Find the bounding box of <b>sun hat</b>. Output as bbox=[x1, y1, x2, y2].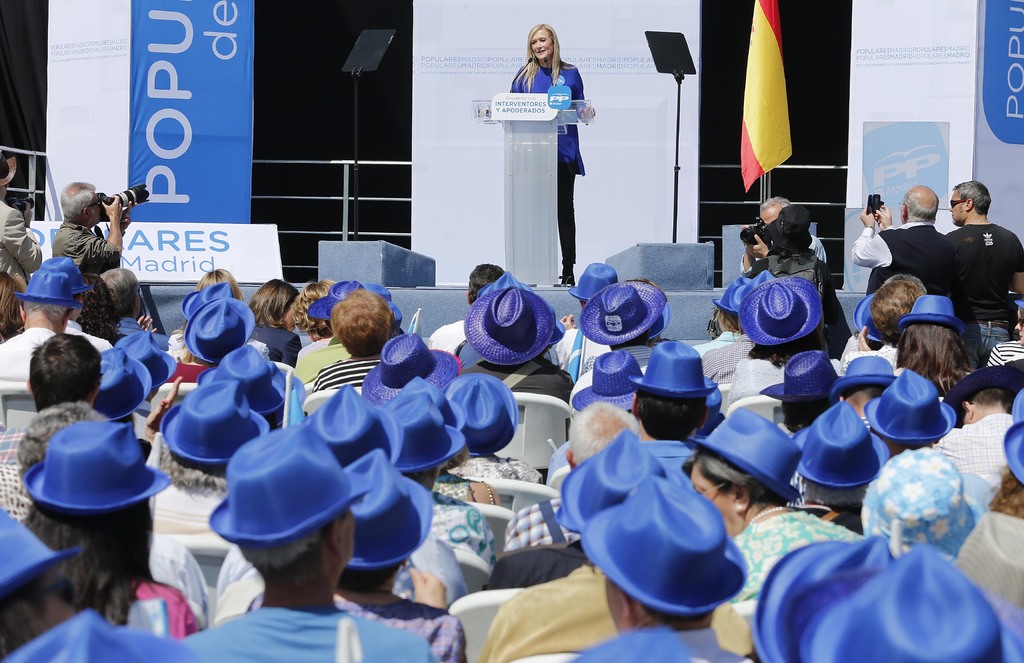
bbox=[756, 347, 853, 425].
